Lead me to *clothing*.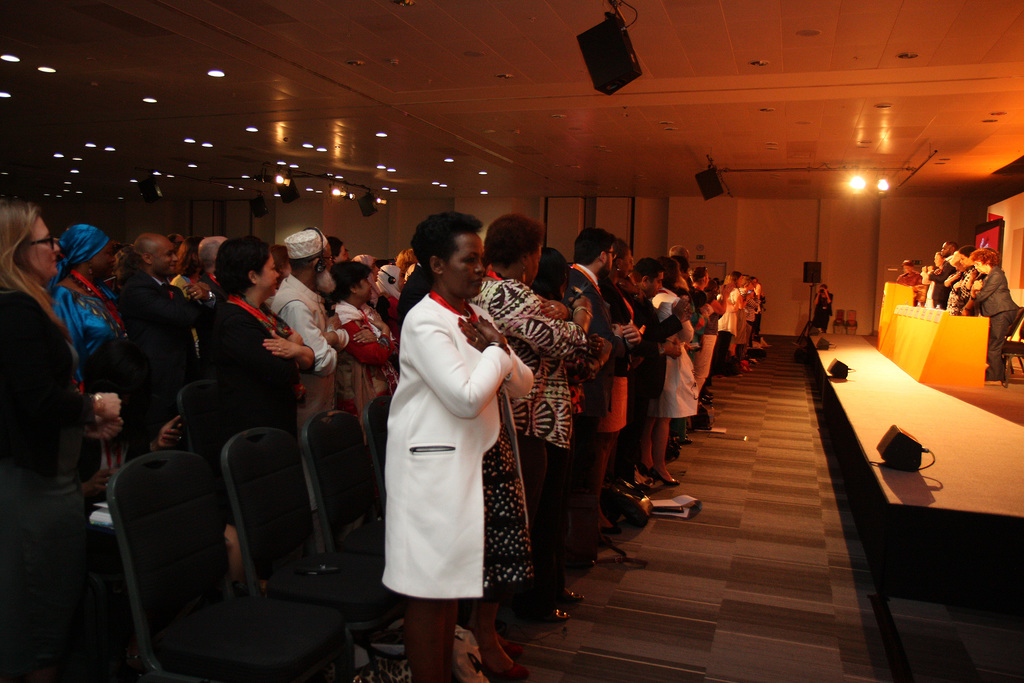
Lead to 200,295,308,529.
